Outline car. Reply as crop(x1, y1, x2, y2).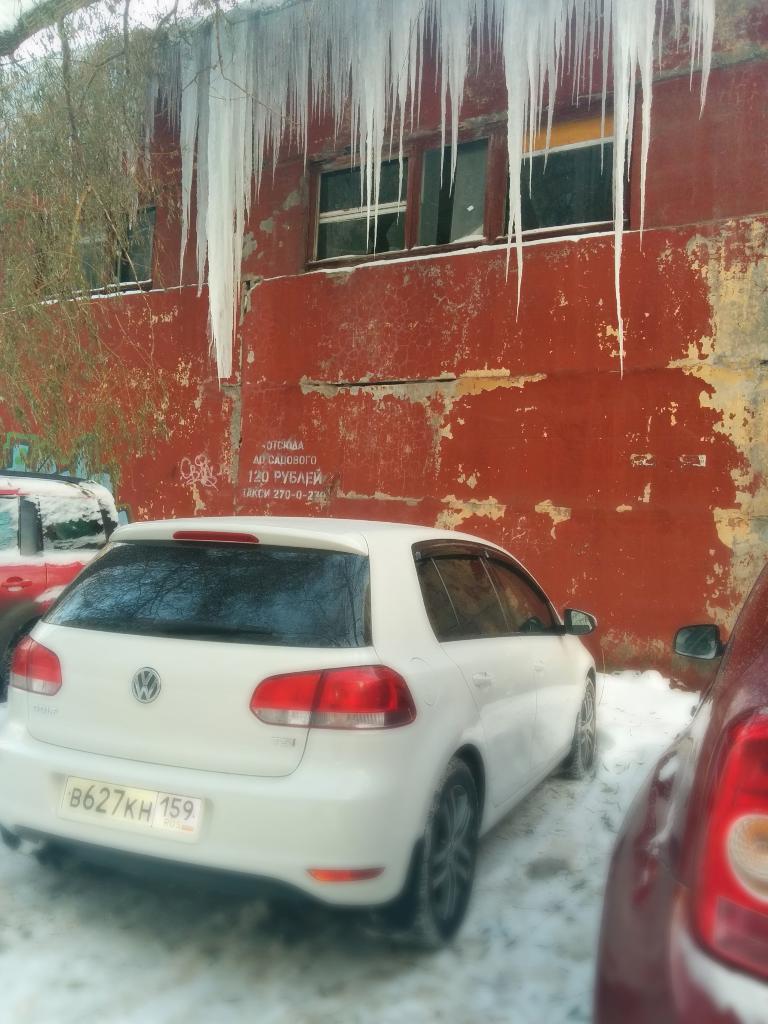
crop(0, 520, 598, 950).
